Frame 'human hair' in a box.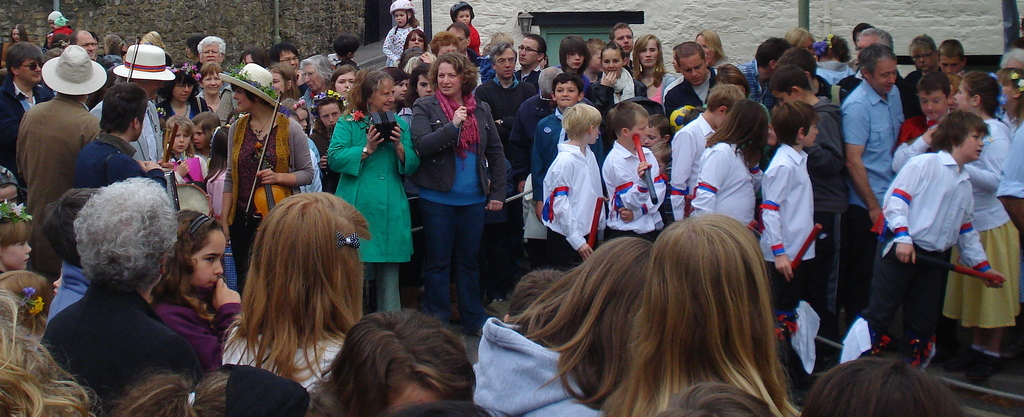
detection(714, 61, 752, 96).
